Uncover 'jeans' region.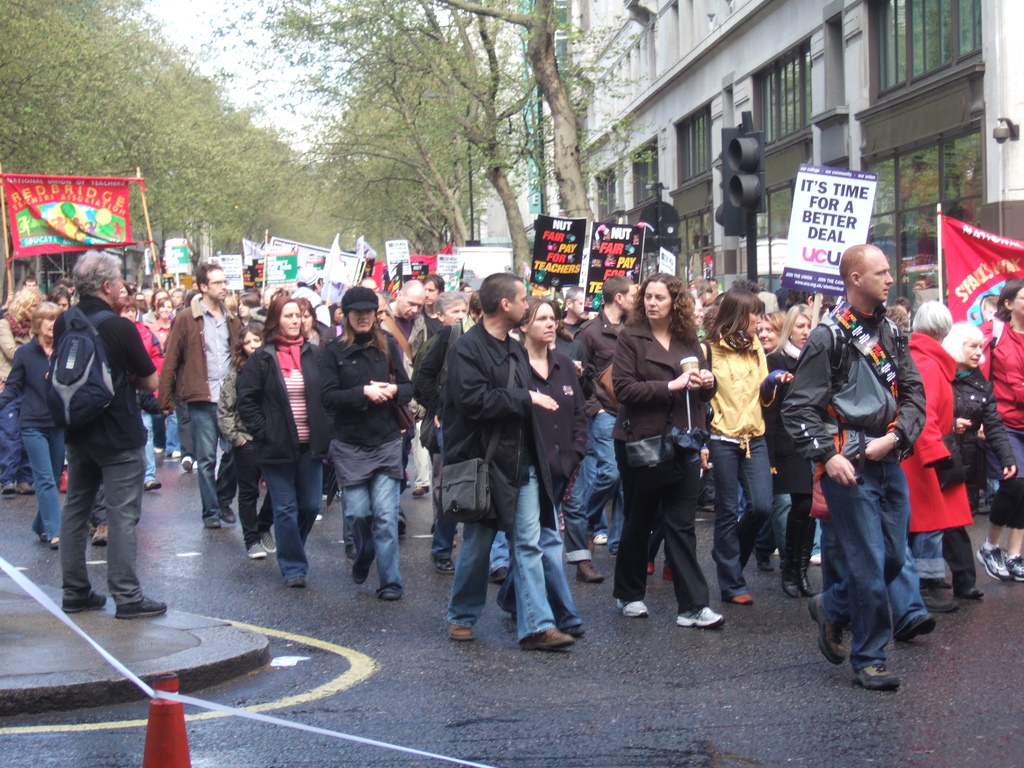
Uncovered: (889, 556, 926, 632).
